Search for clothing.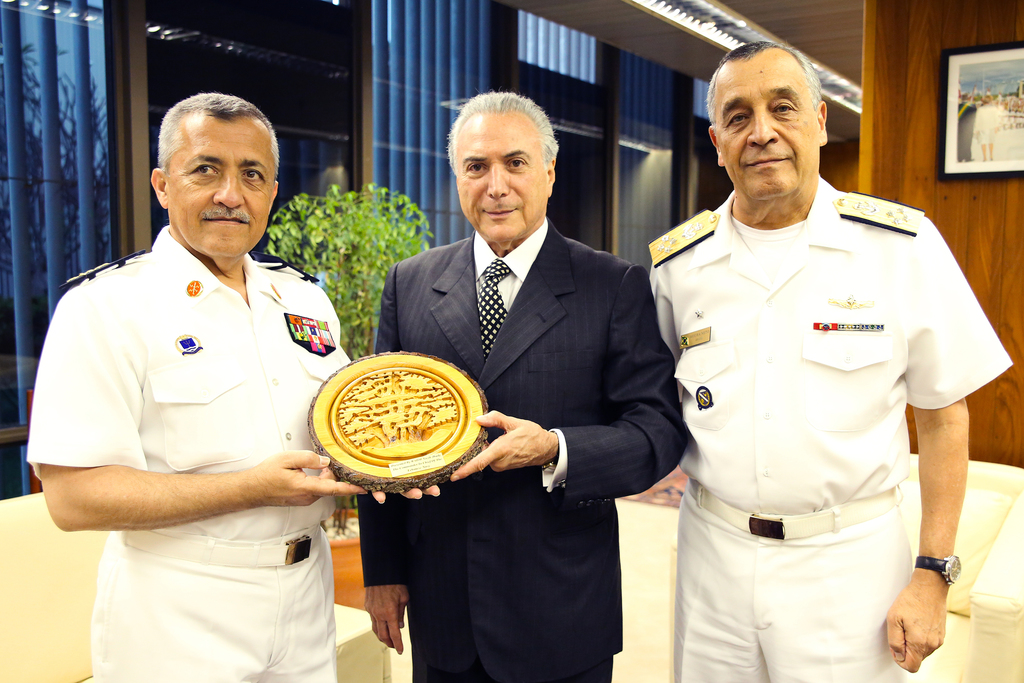
Found at bbox=(26, 227, 375, 682).
